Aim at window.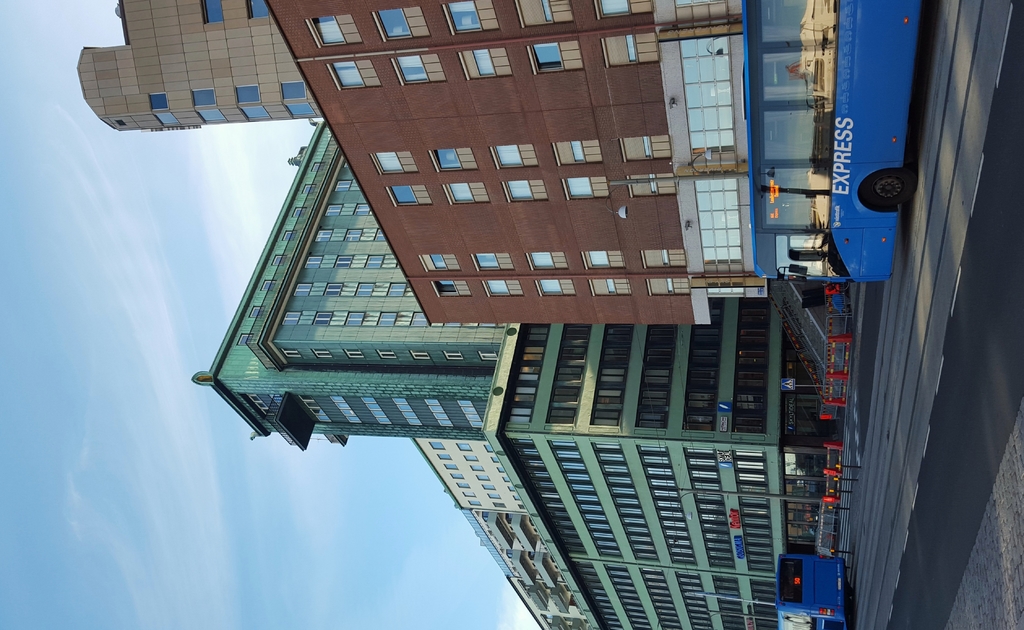
Aimed at 294,207,301,217.
